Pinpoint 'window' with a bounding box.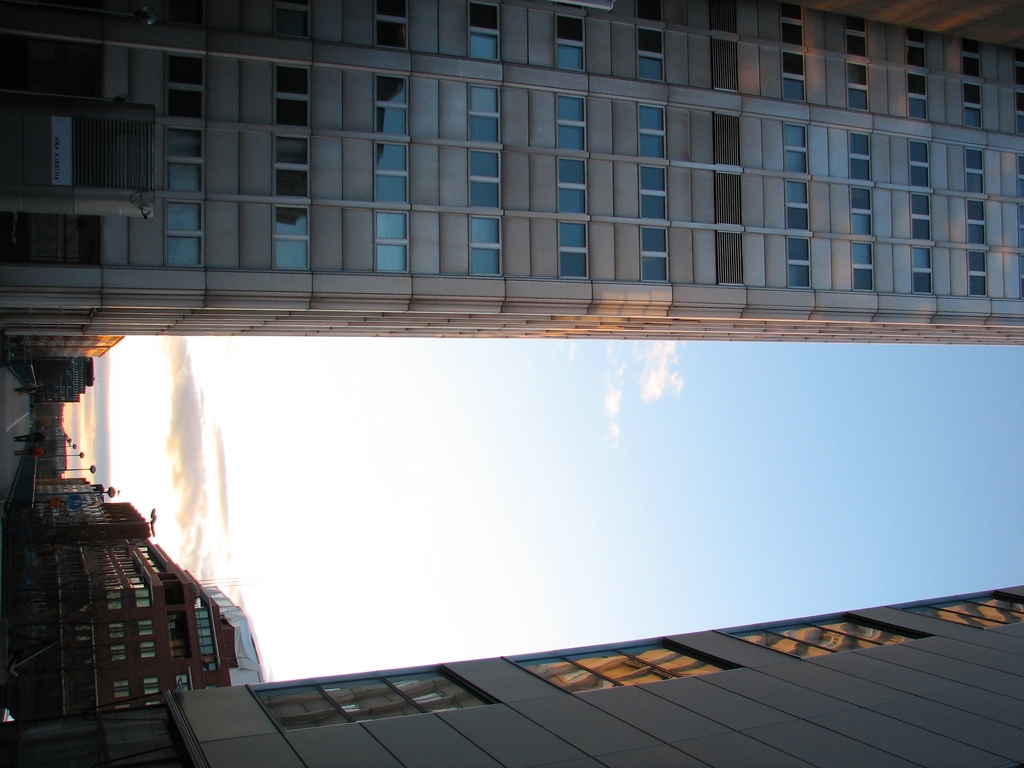
<bbox>847, 241, 874, 291</bbox>.
